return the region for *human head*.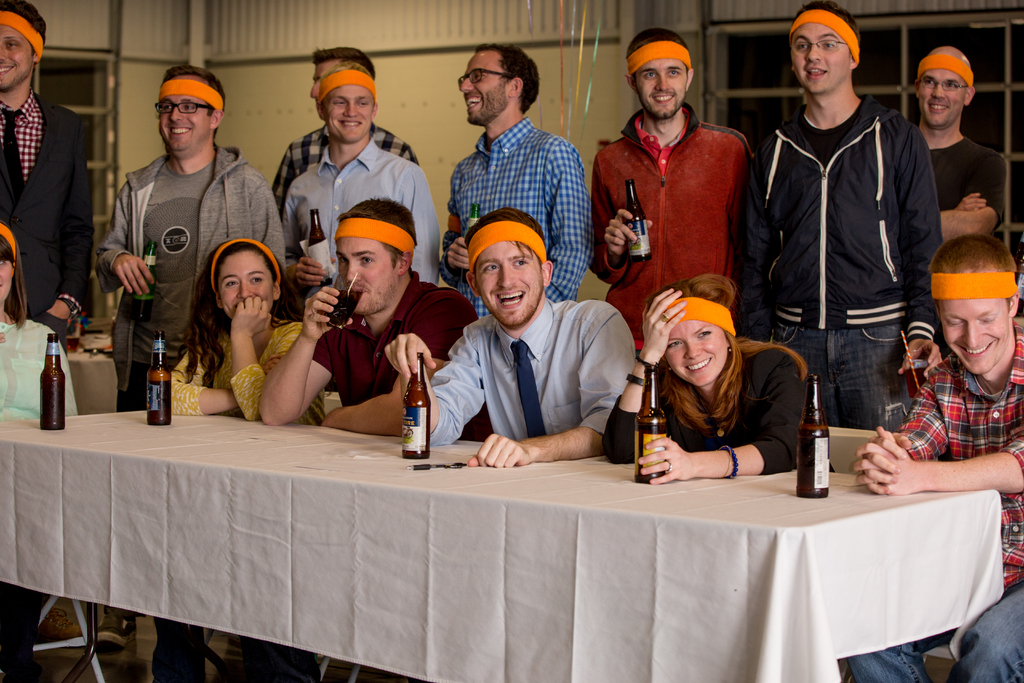
(left=783, top=0, right=860, bottom=97).
